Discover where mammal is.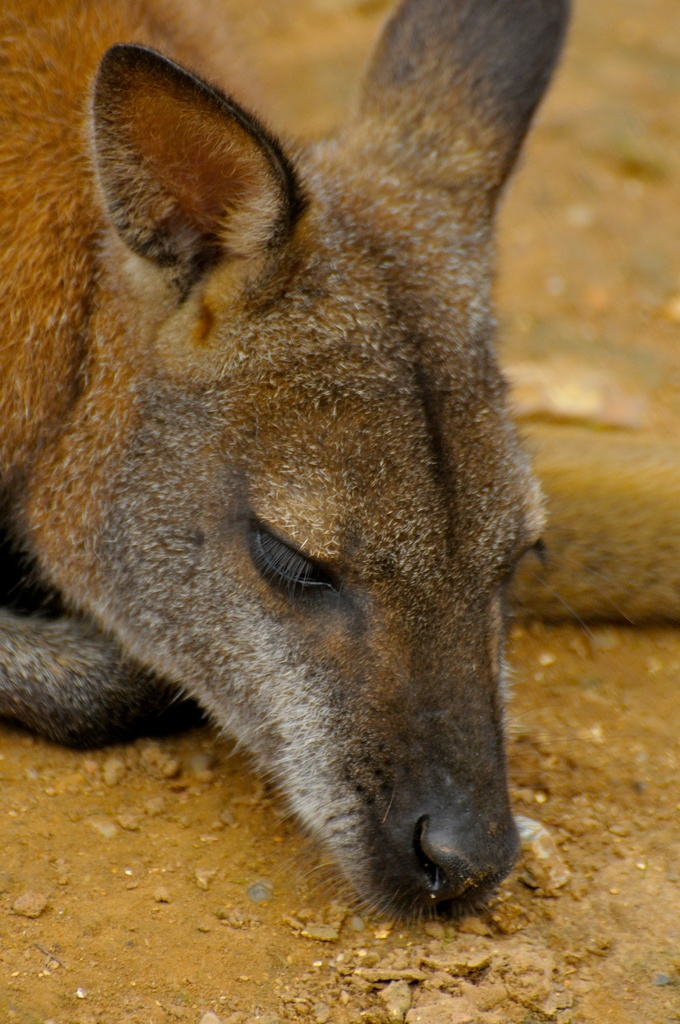
Discovered at box(0, 0, 679, 1023).
